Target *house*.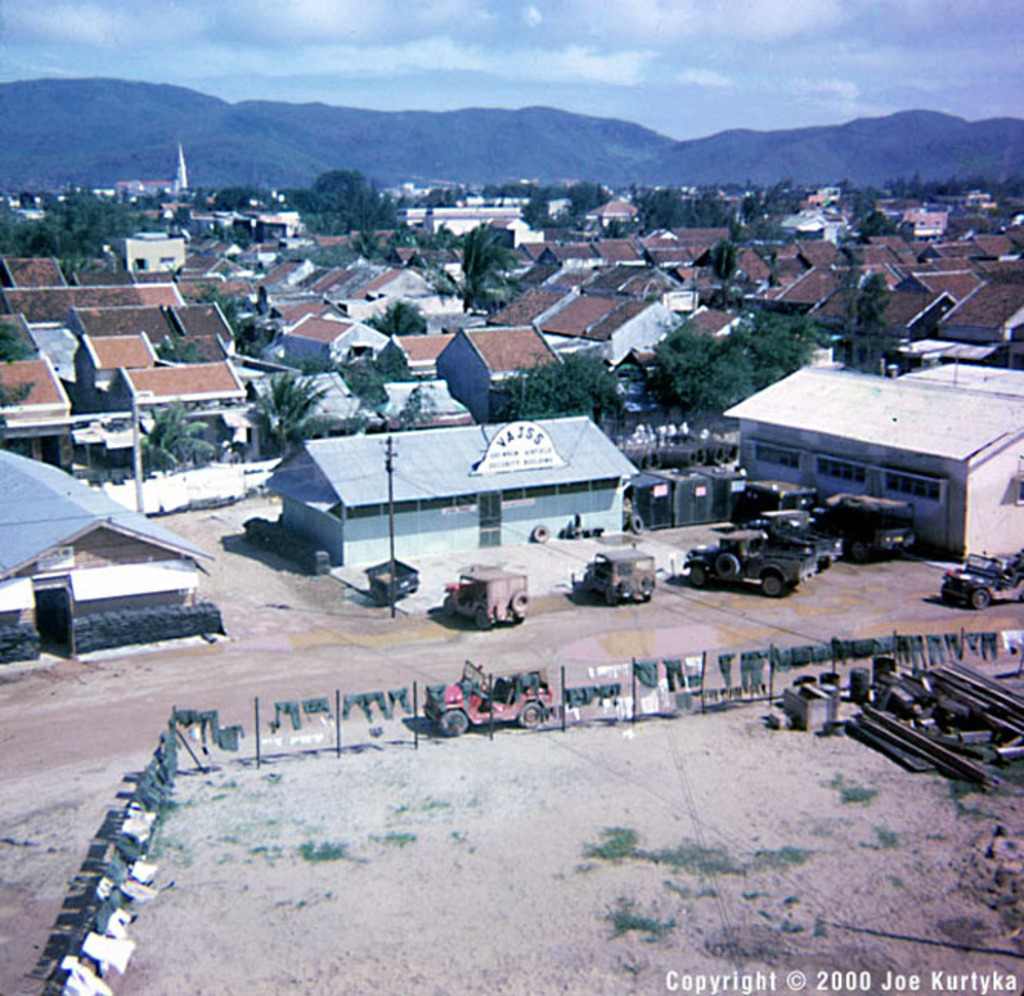
Target region: [435, 311, 540, 412].
